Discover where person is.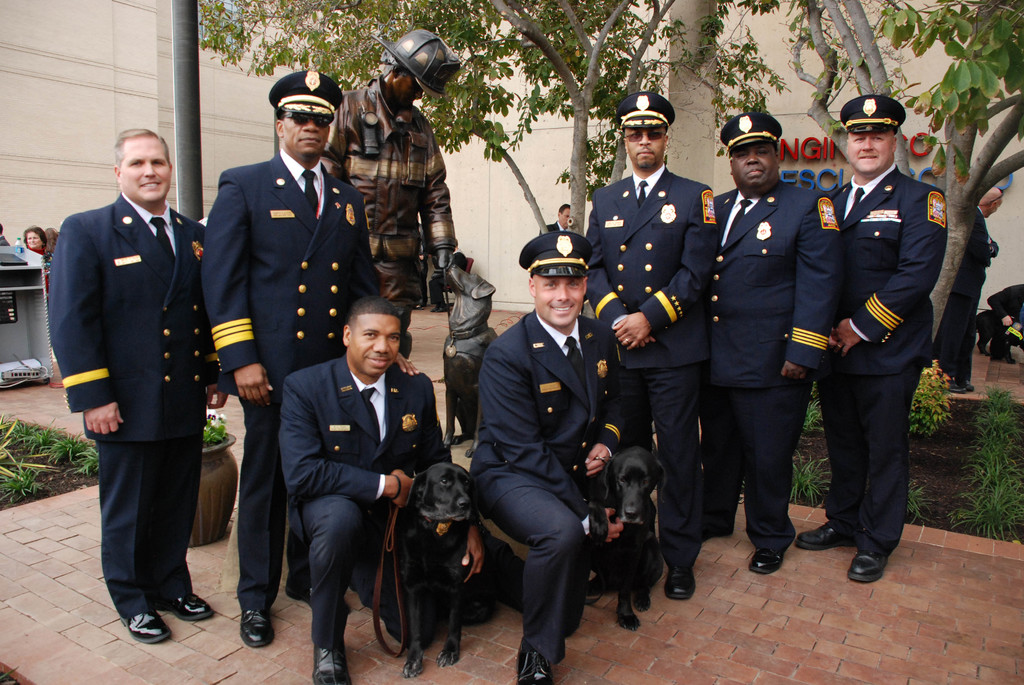
Discovered at box=[264, 292, 484, 684].
